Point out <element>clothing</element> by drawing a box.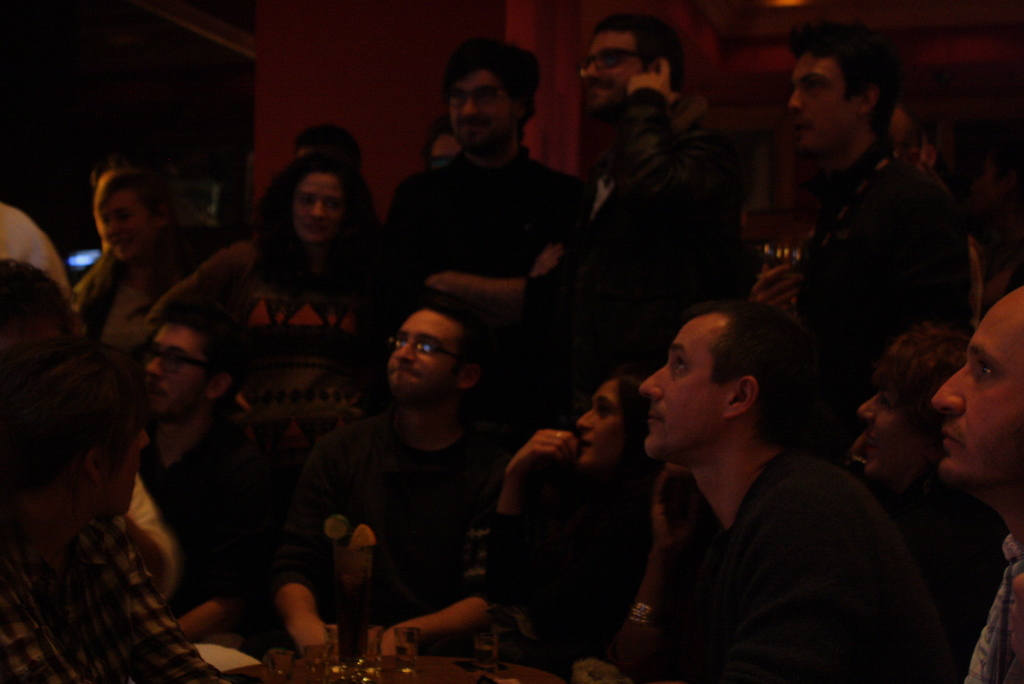
{"left": 794, "top": 135, "right": 980, "bottom": 450}.
